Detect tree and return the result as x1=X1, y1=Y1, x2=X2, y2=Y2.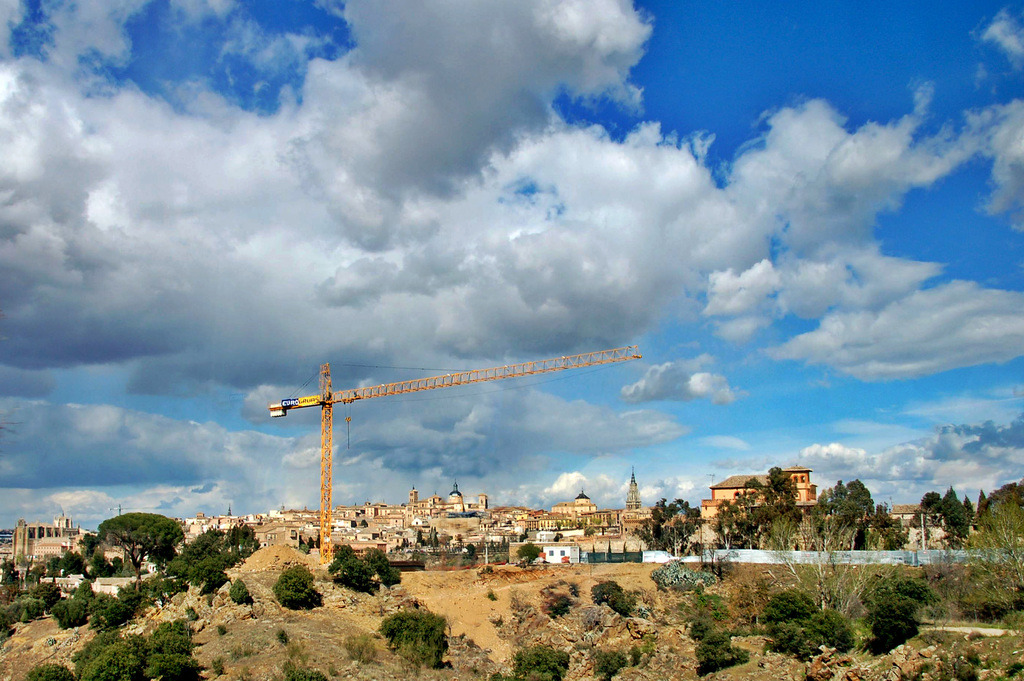
x1=416, y1=527, x2=424, y2=547.
